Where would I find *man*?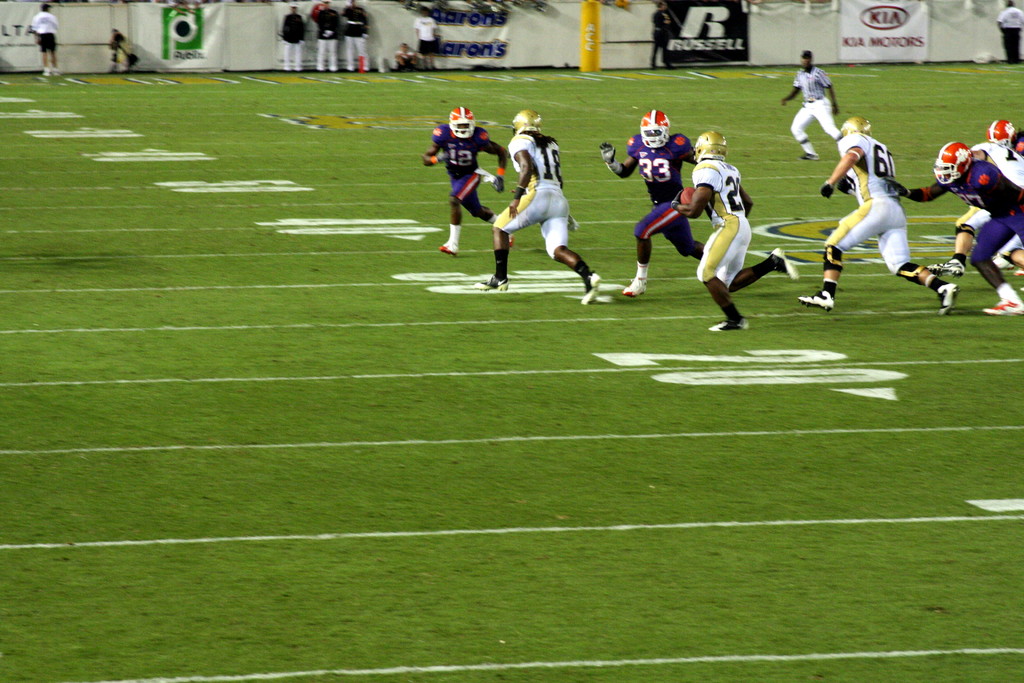
At 795/113/961/317.
